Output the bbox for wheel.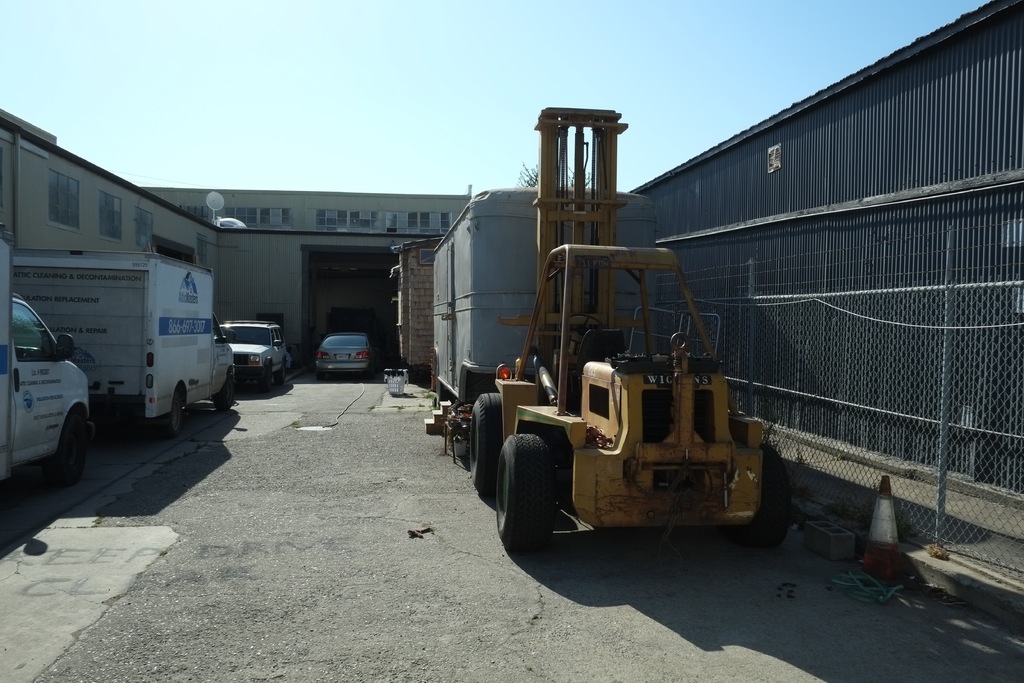
bbox(316, 370, 325, 379).
